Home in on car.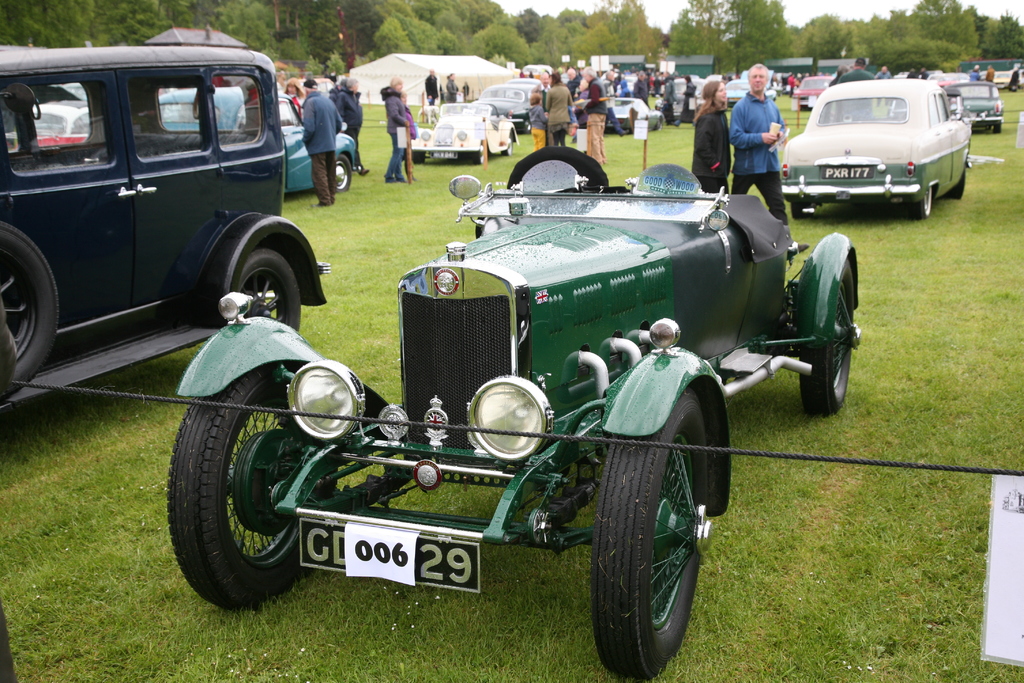
Homed in at [left=22, top=94, right=100, bottom=145].
